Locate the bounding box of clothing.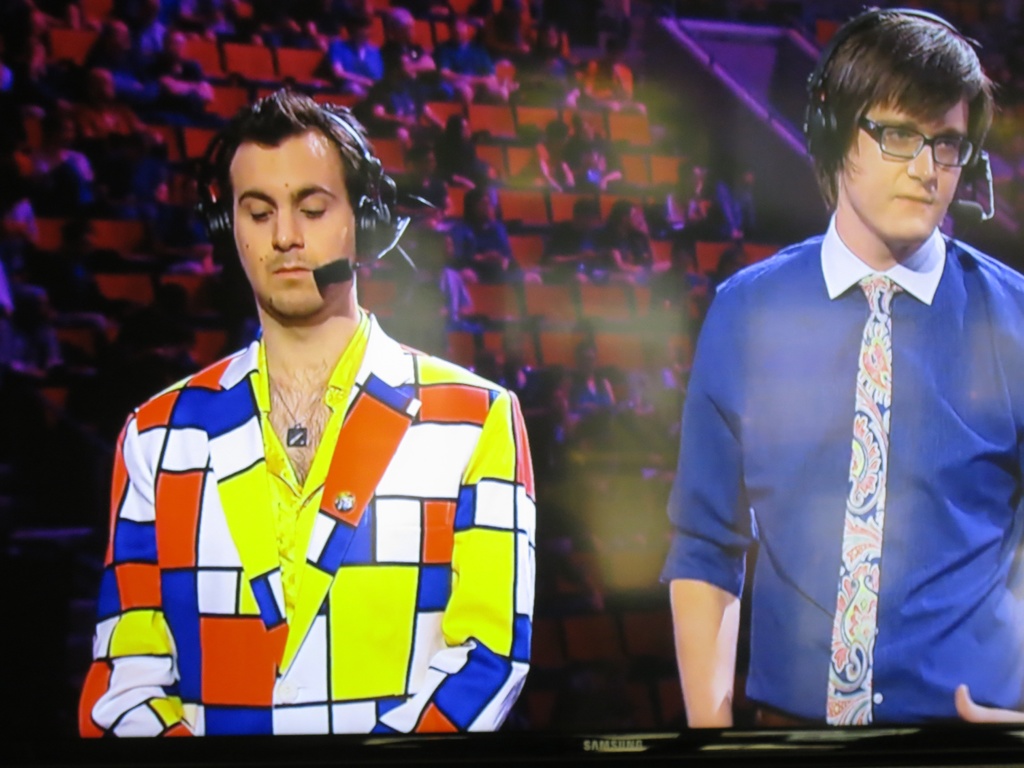
Bounding box: [left=77, top=310, right=538, bottom=740].
